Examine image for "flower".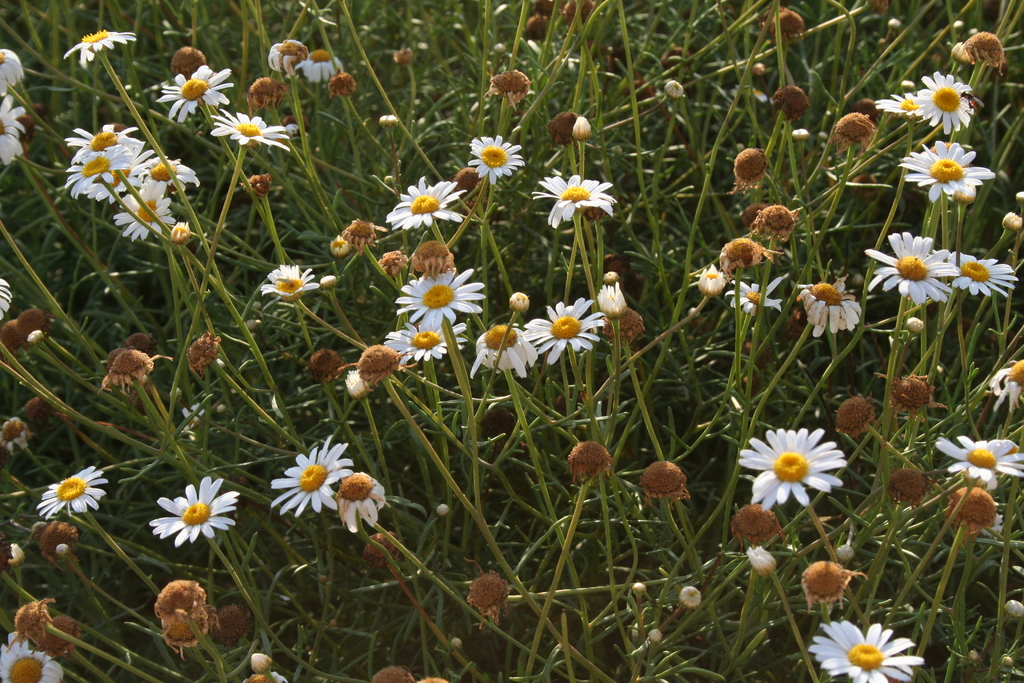
Examination result: box(155, 575, 204, 622).
